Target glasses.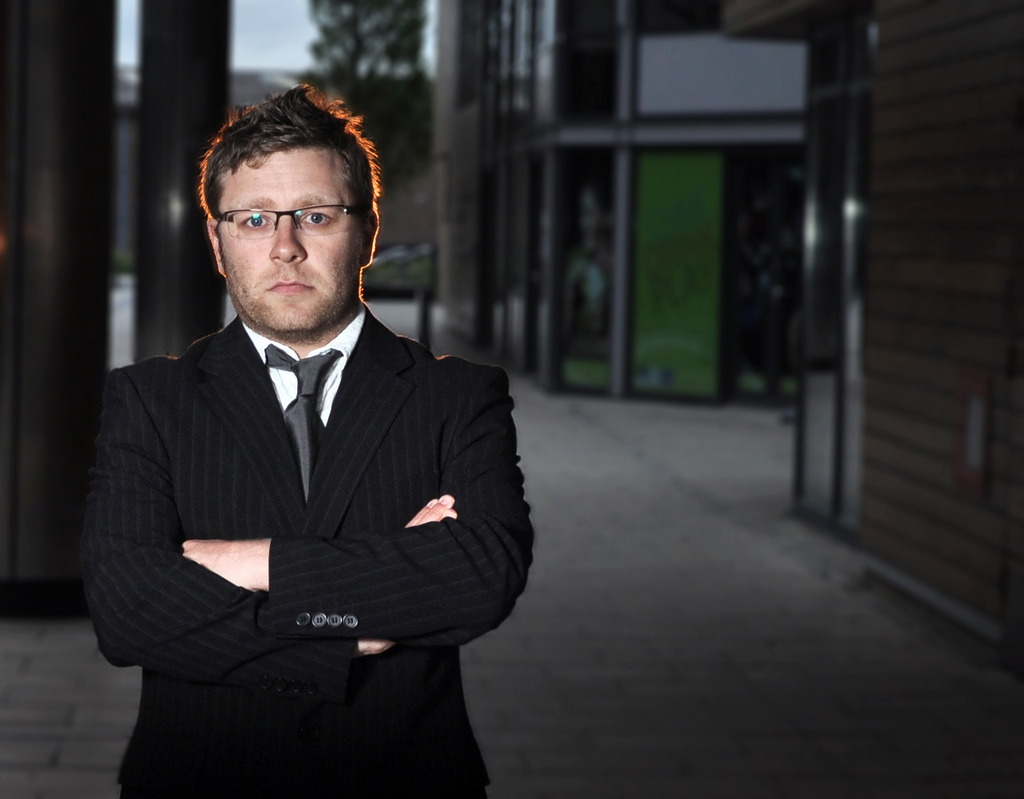
Target region: l=184, t=177, r=379, b=272.
